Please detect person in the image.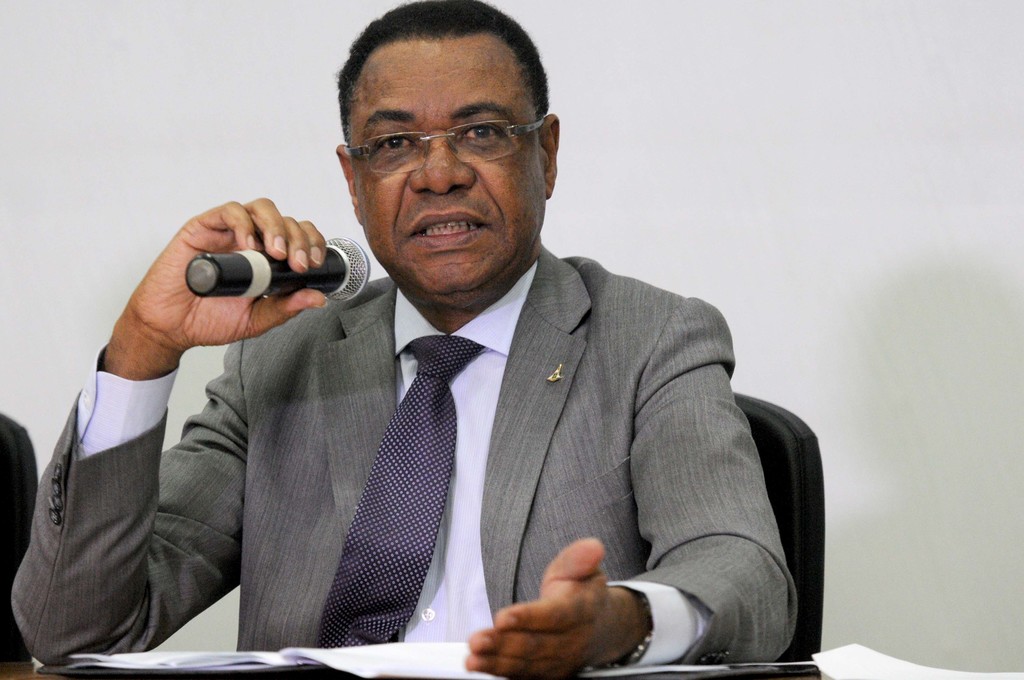
[x1=95, y1=44, x2=815, y2=679].
